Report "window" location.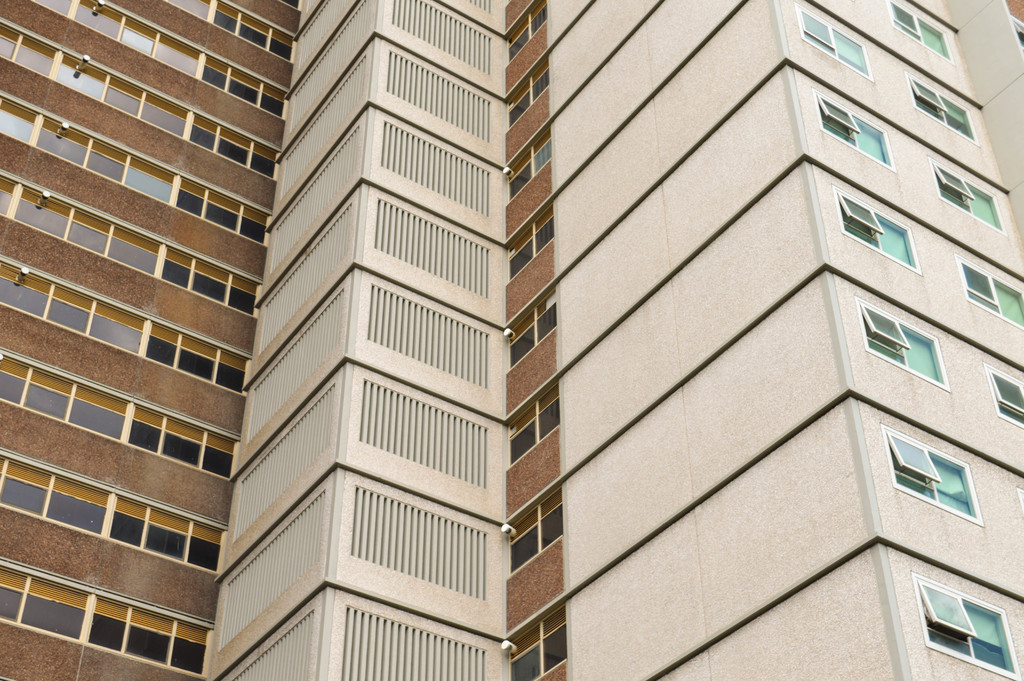
Report: Rect(908, 70, 977, 144).
